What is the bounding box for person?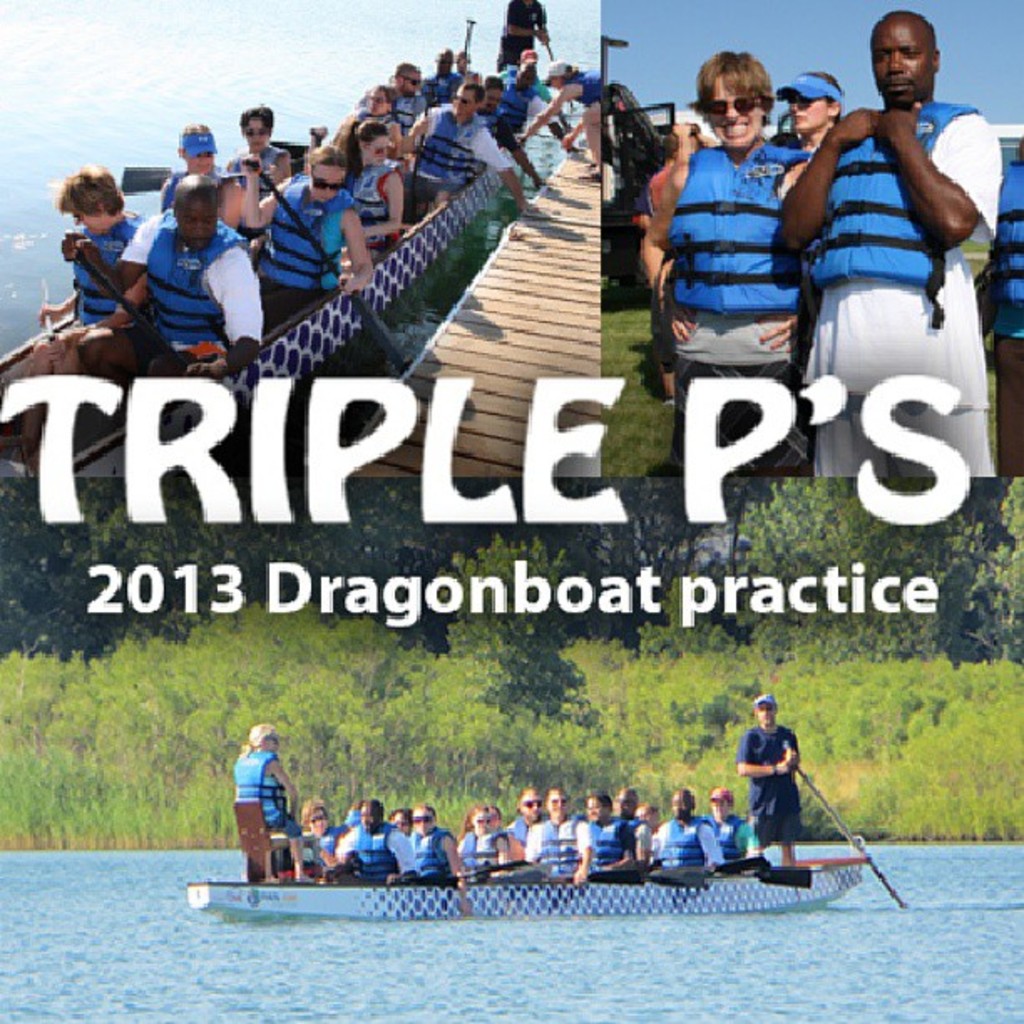
detection(363, 89, 402, 124).
